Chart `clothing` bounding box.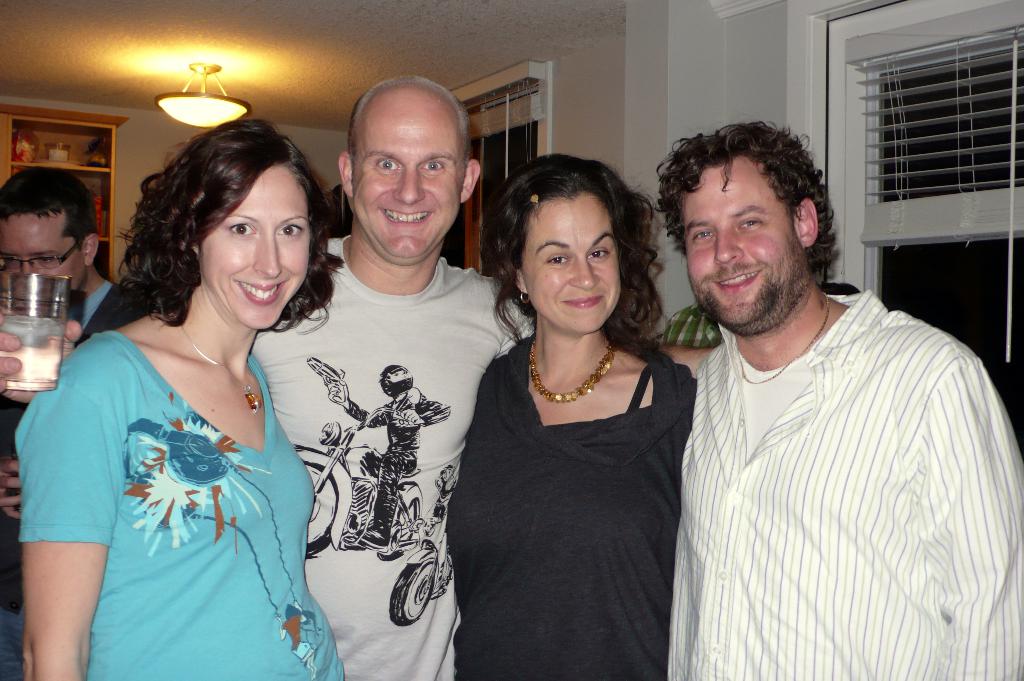
Charted: l=253, t=236, r=540, b=680.
